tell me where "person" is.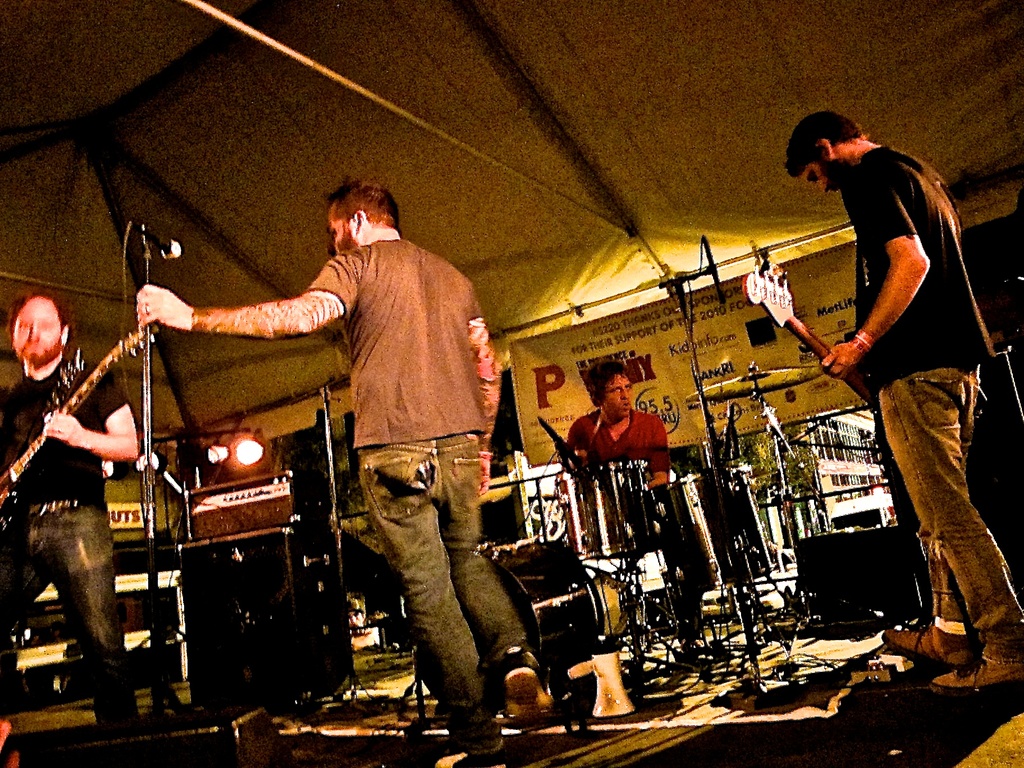
"person" is at bbox=[571, 360, 673, 498].
